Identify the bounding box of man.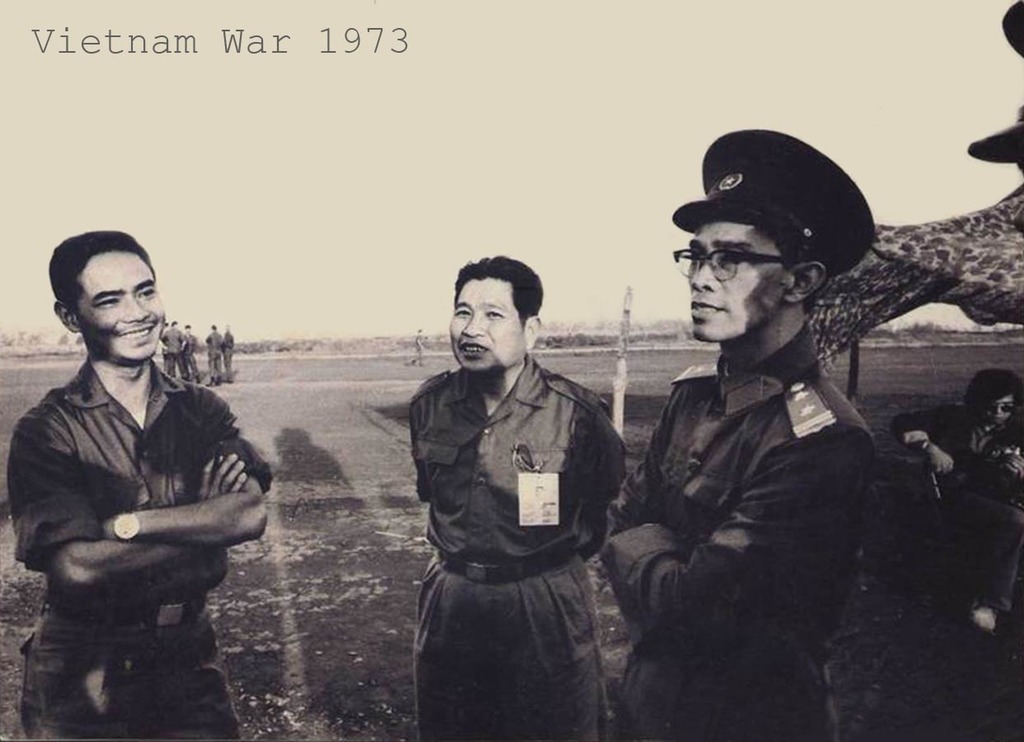
l=155, t=325, r=167, b=368.
